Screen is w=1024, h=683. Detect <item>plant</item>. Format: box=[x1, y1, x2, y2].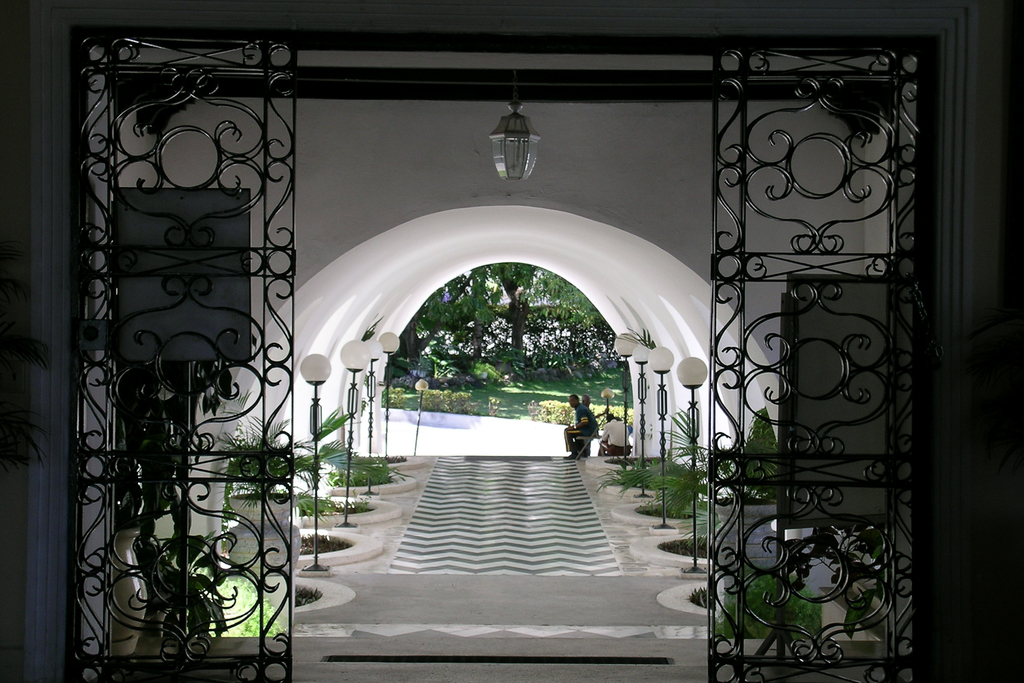
box=[208, 381, 358, 541].
